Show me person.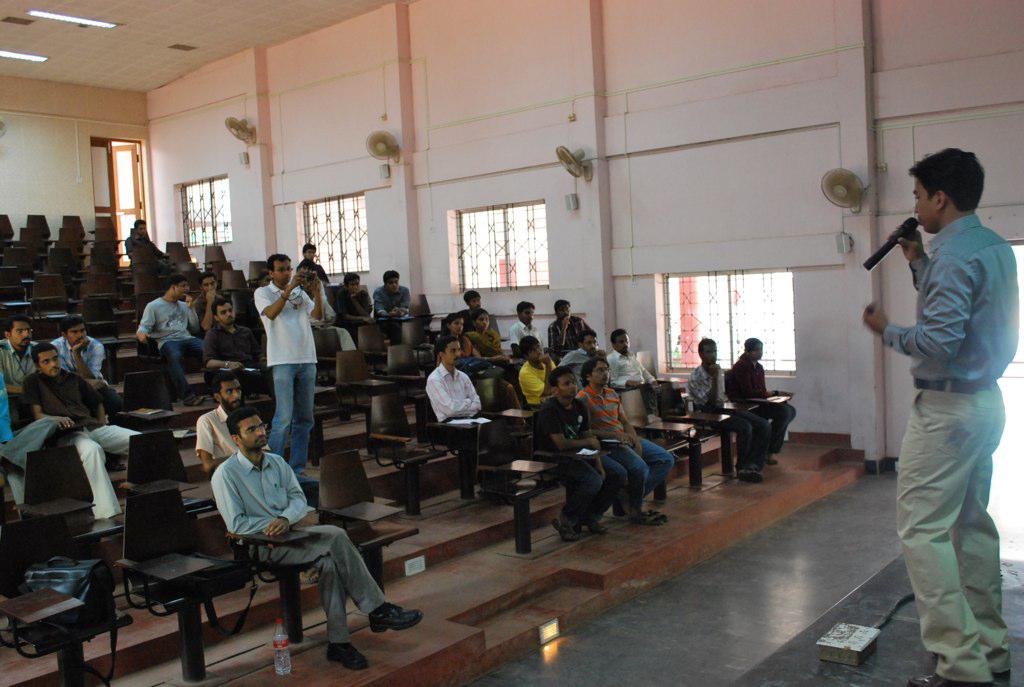
person is here: select_region(53, 309, 122, 413).
